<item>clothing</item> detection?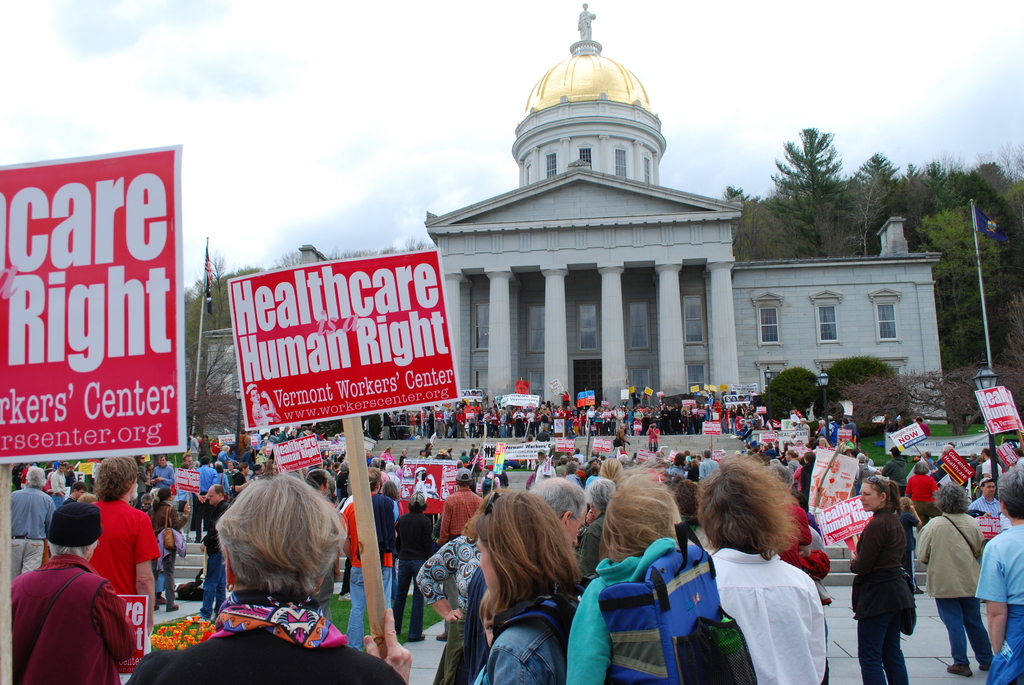
[x1=419, y1=456, x2=426, y2=459]
